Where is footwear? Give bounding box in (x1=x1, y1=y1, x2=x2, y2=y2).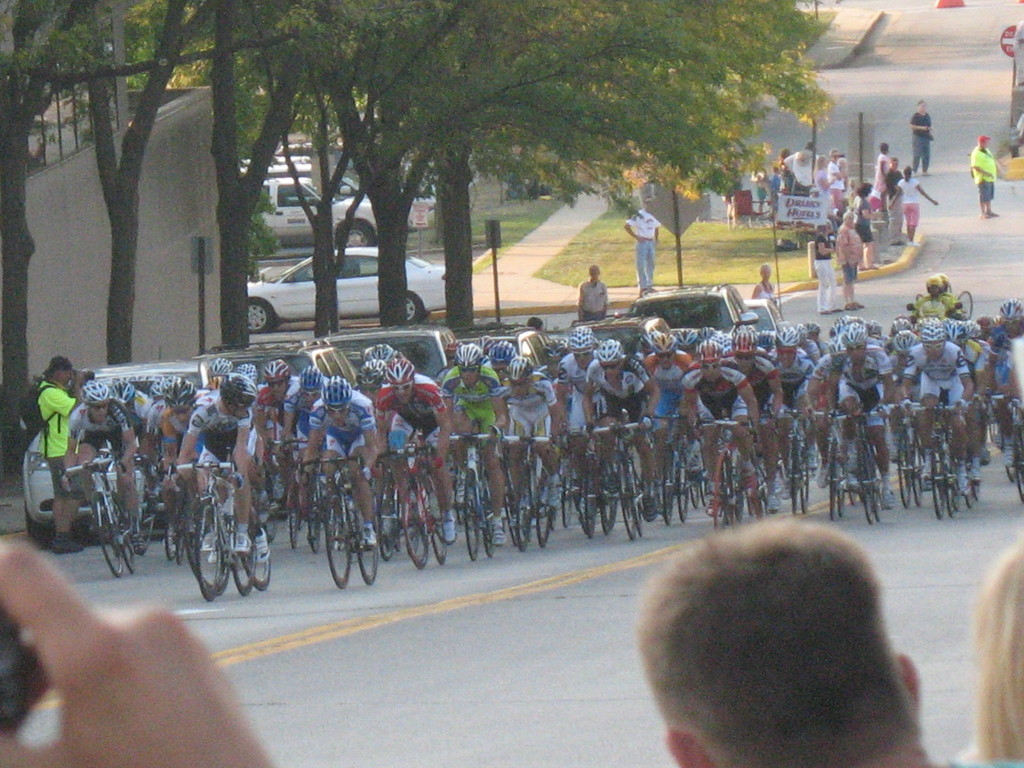
(x1=384, y1=516, x2=399, y2=538).
